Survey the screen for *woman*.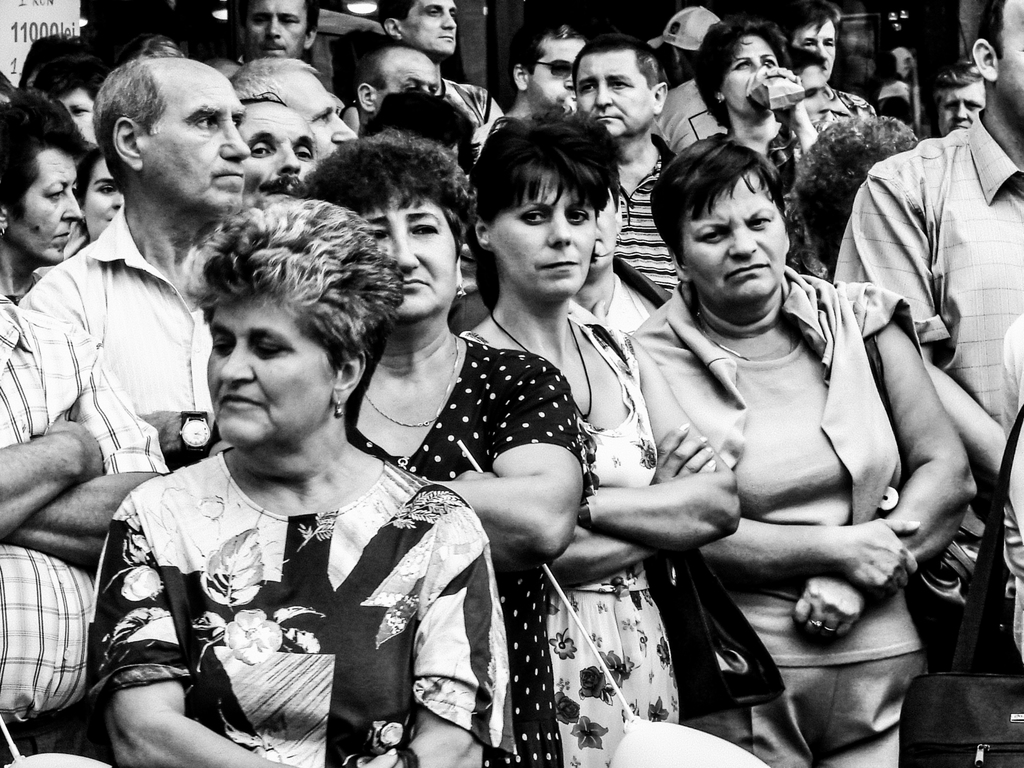
Survey found: x1=628 y1=140 x2=978 y2=767.
